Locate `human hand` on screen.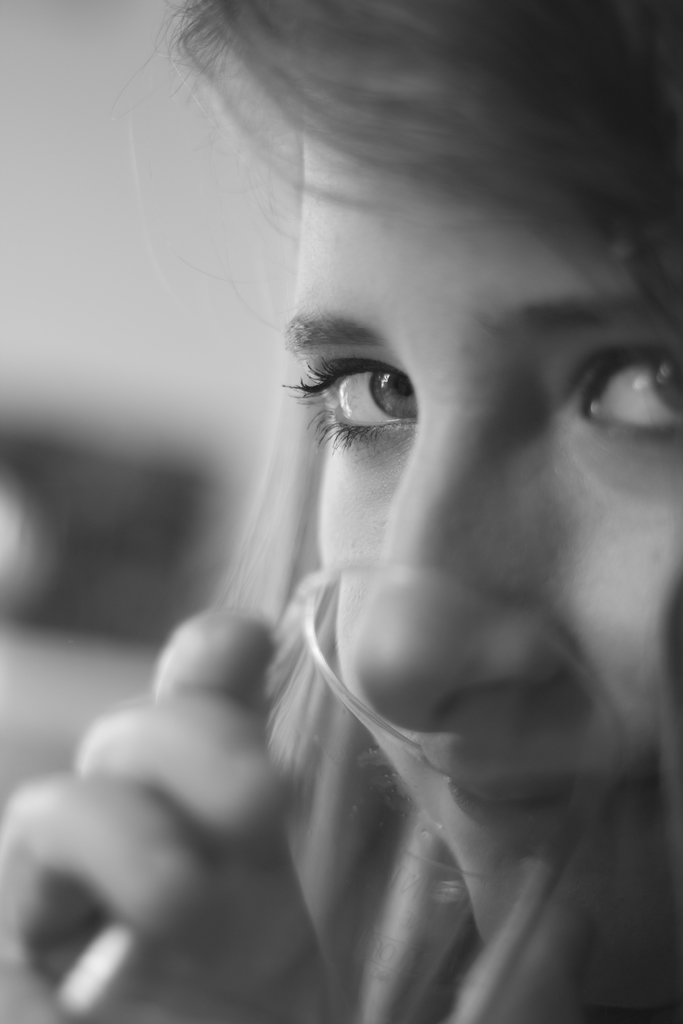
On screen at box=[0, 608, 331, 1023].
